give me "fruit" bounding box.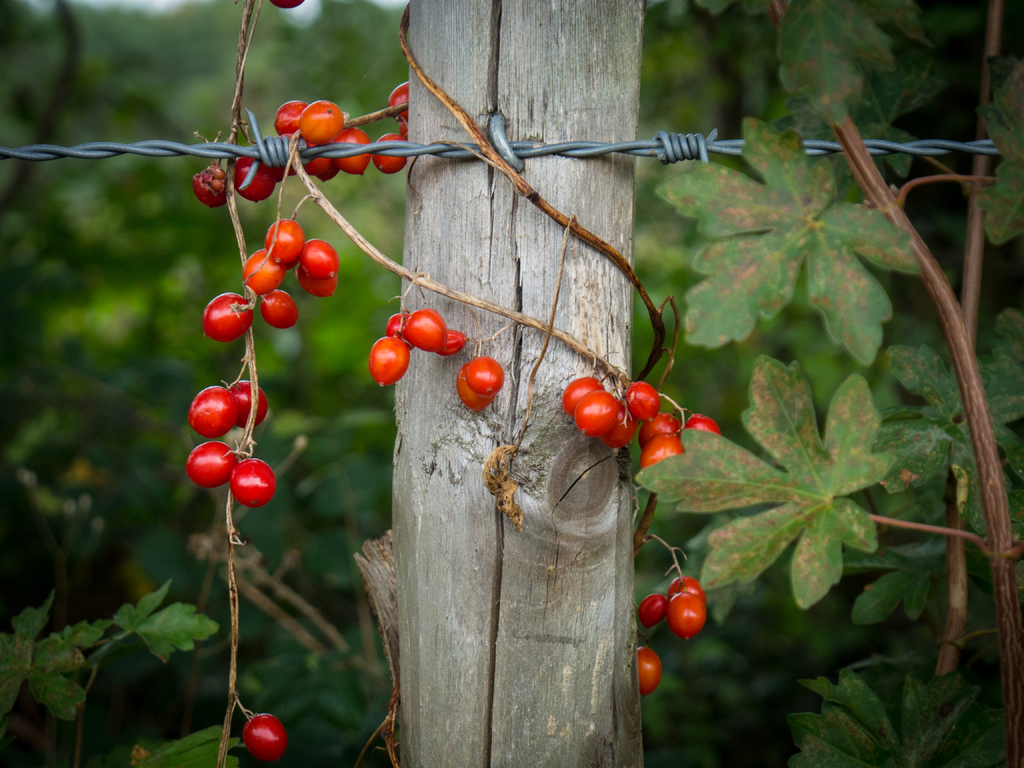
l=202, t=294, r=252, b=346.
